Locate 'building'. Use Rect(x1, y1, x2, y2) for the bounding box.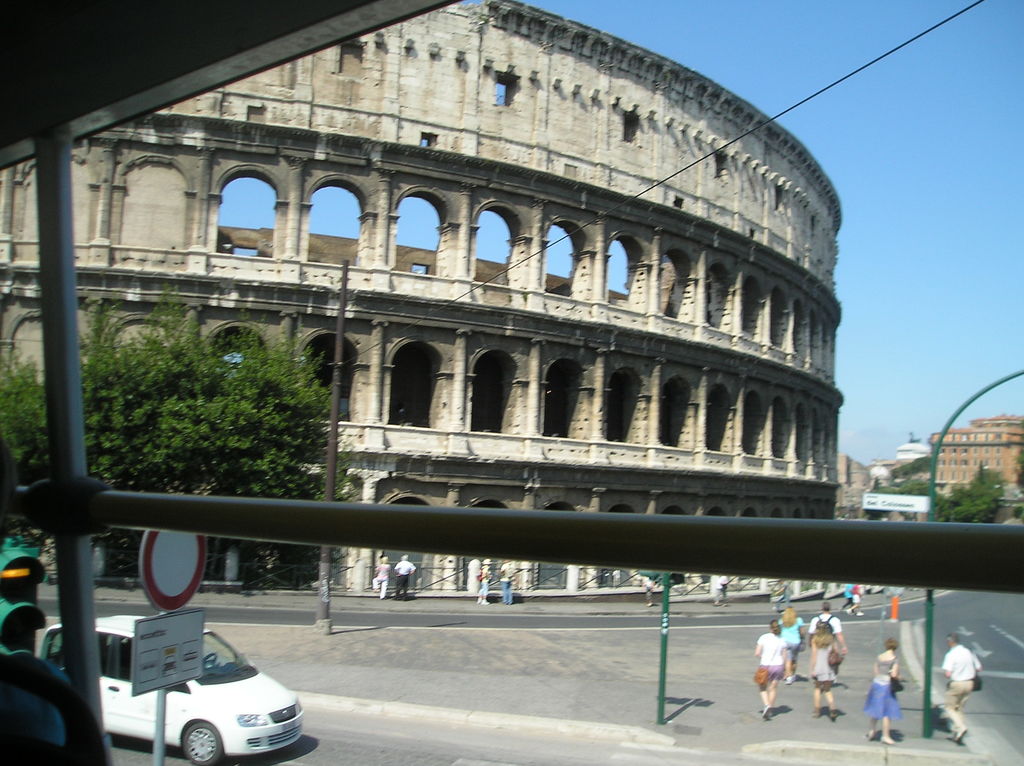
Rect(0, 0, 845, 587).
